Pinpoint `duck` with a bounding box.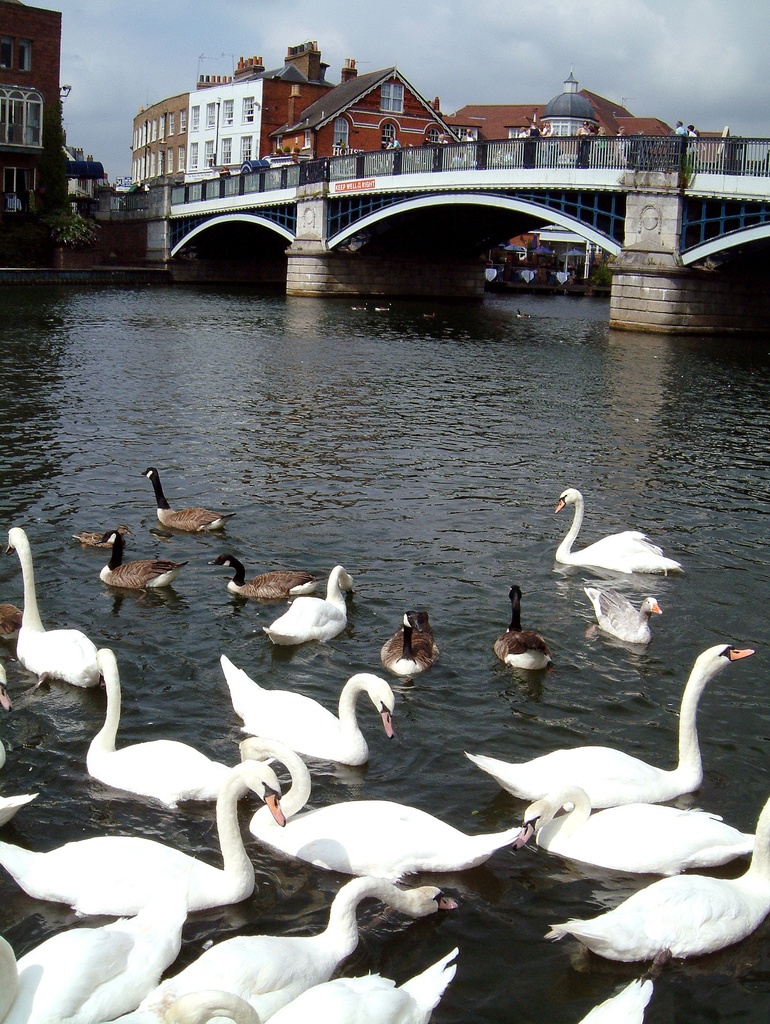
BBox(513, 788, 760, 883).
